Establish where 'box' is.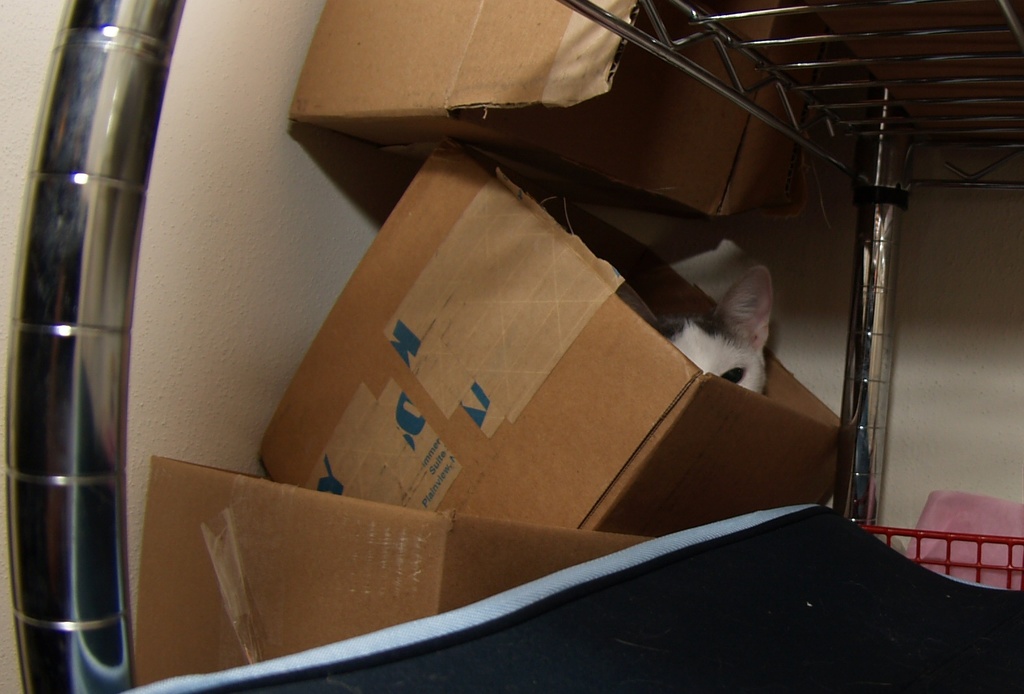
Established at 314/0/799/236.
